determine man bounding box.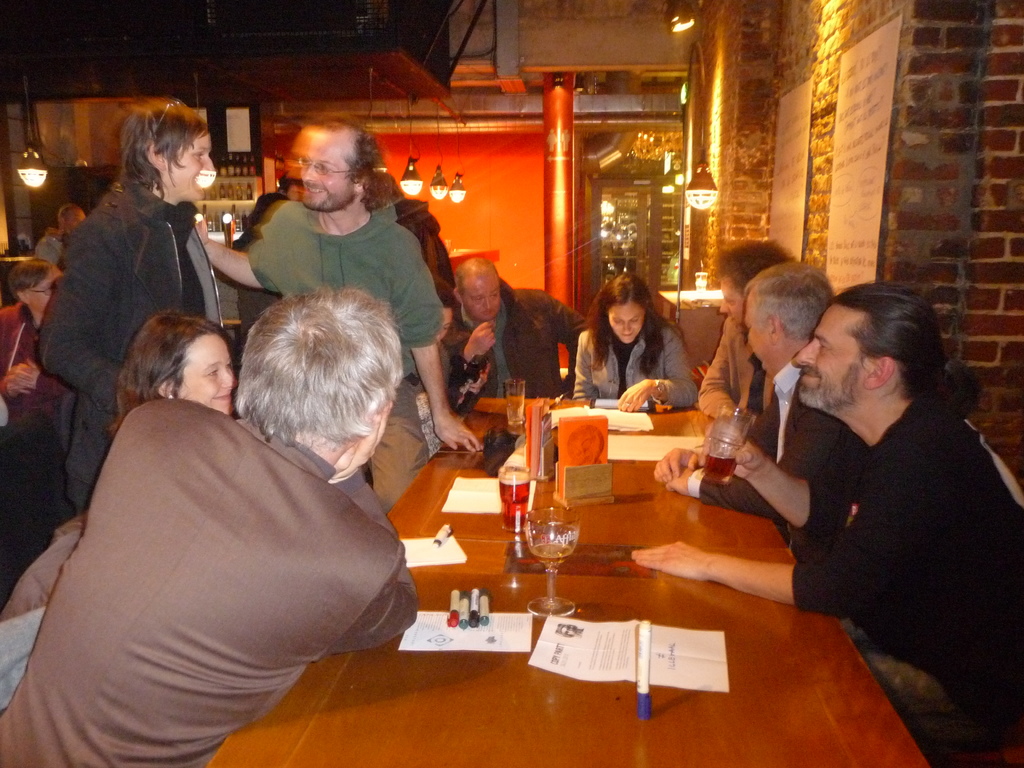
Determined: locate(726, 264, 1010, 728).
